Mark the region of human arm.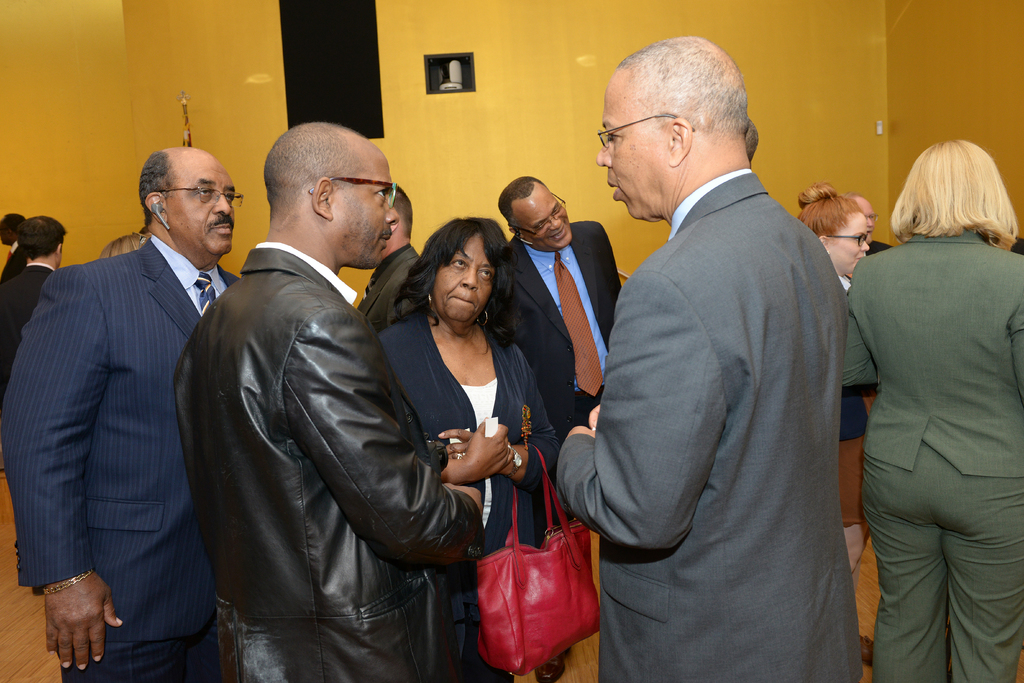
Region: crop(557, 265, 733, 550).
